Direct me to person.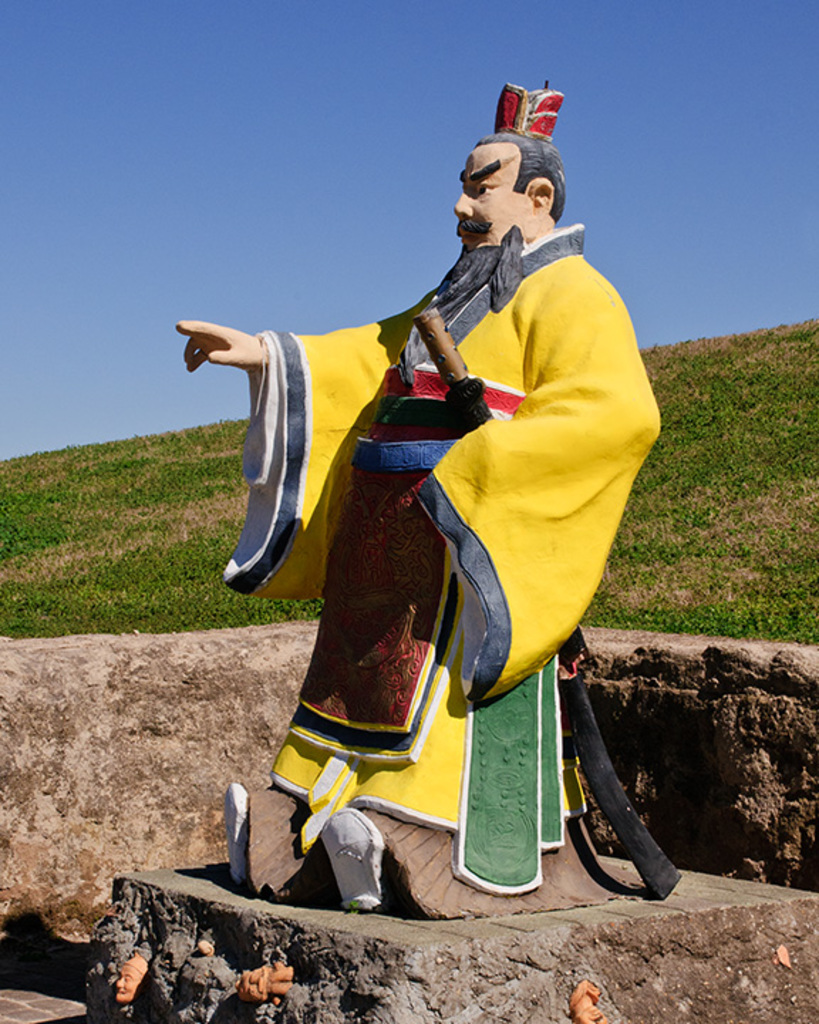
Direction: left=175, top=81, right=657, bottom=924.
